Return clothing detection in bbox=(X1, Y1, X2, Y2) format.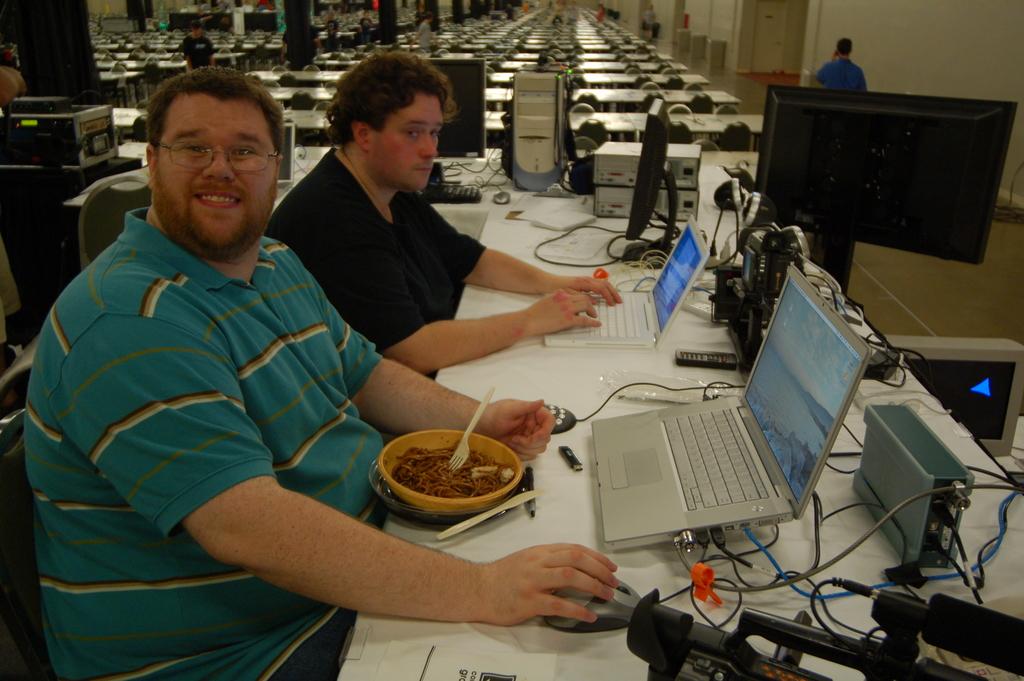
bbox=(325, 18, 340, 40).
